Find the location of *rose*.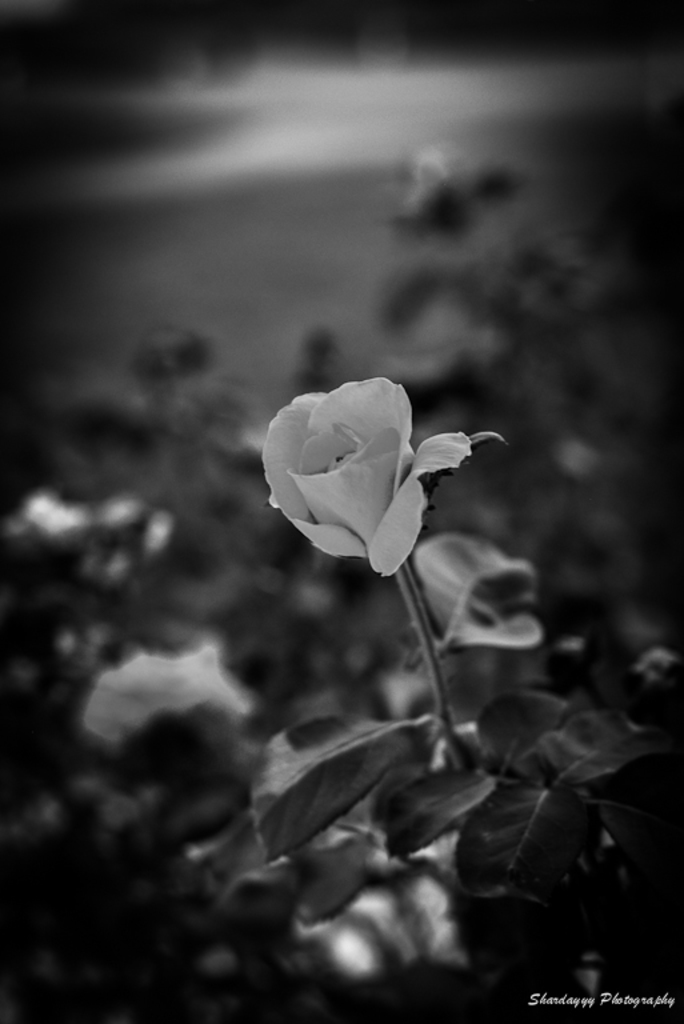
Location: 260/376/472/579.
